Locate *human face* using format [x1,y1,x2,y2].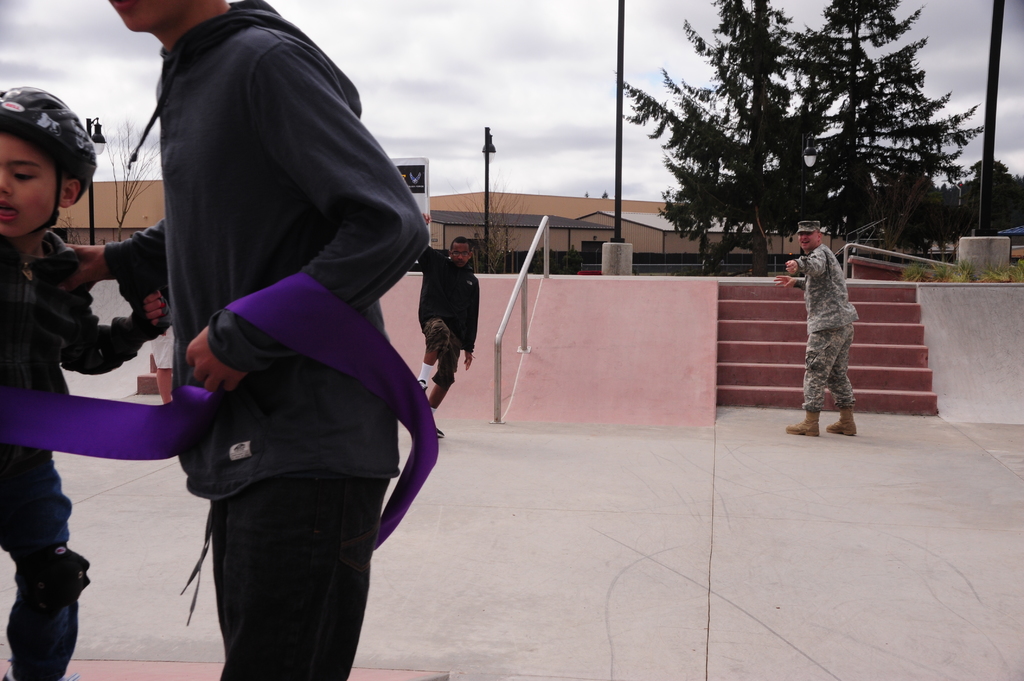
[0,137,58,241].
